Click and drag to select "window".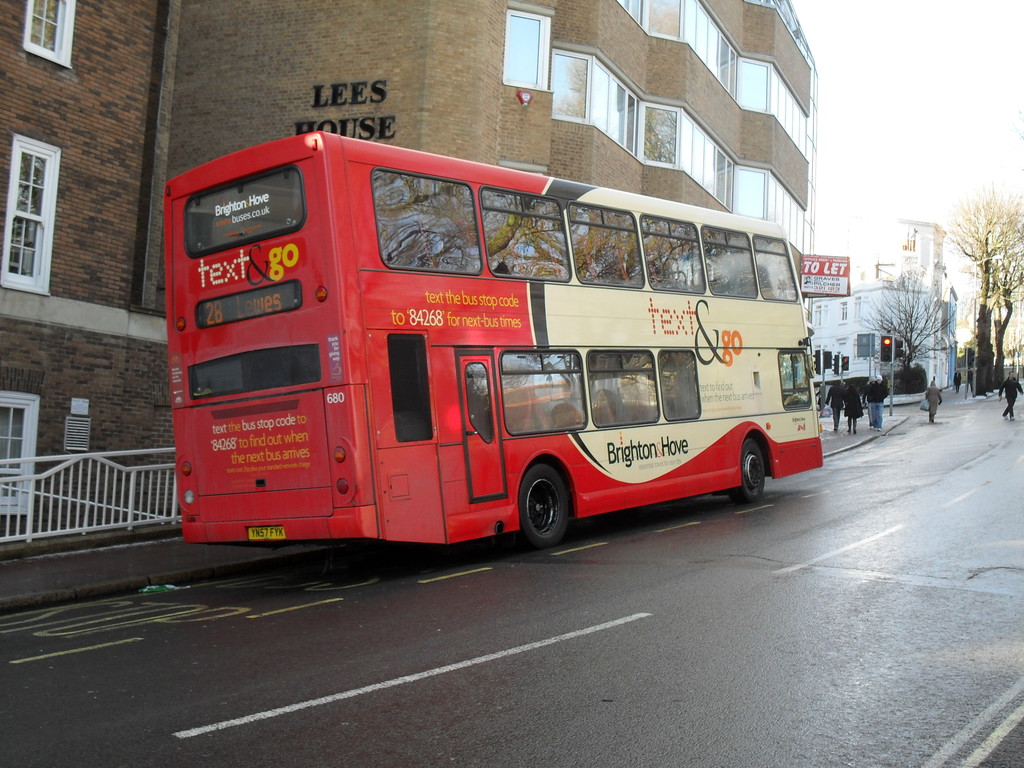
Selection: region(1, 392, 36, 515).
